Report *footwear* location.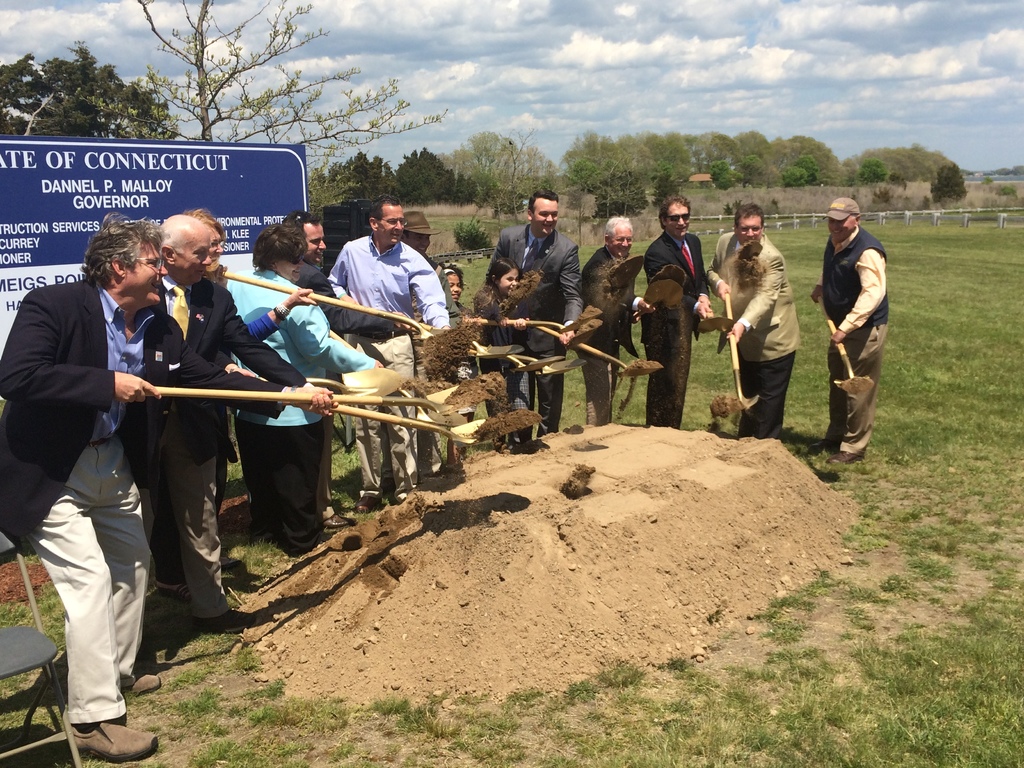
Report: <bbox>828, 451, 869, 466</bbox>.
